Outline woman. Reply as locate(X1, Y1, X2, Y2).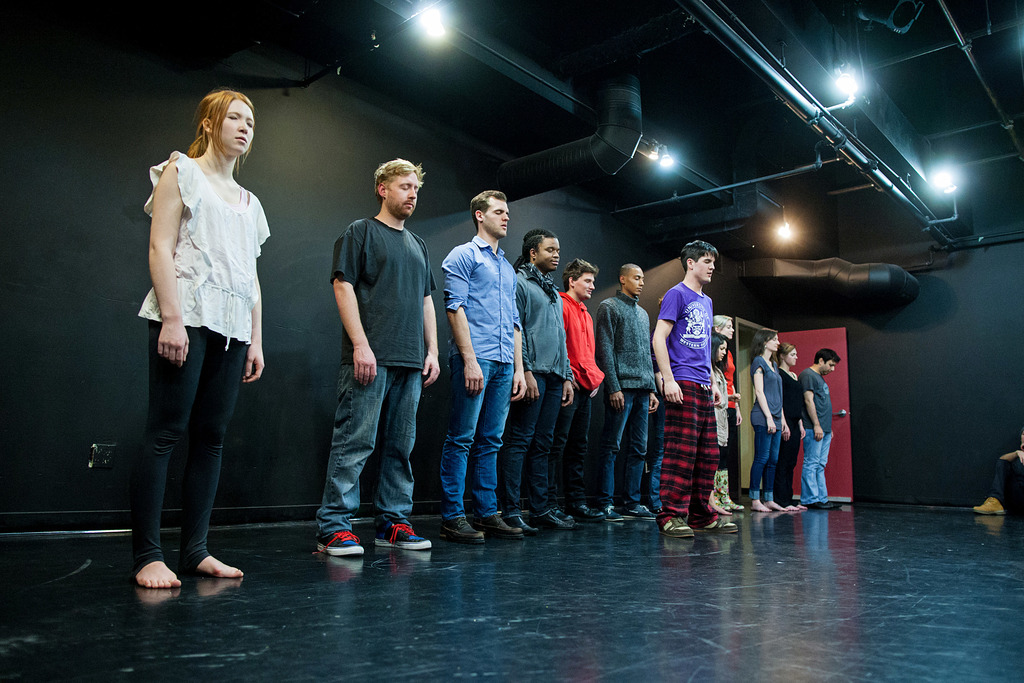
locate(131, 77, 269, 541).
